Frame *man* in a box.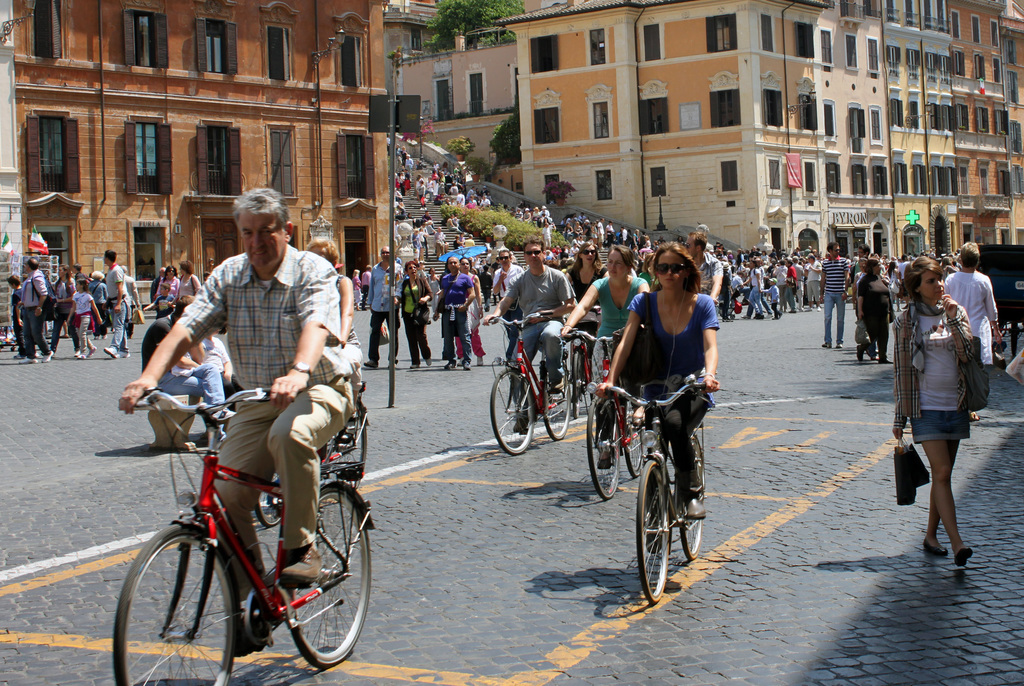
(left=85, top=271, right=108, bottom=340).
